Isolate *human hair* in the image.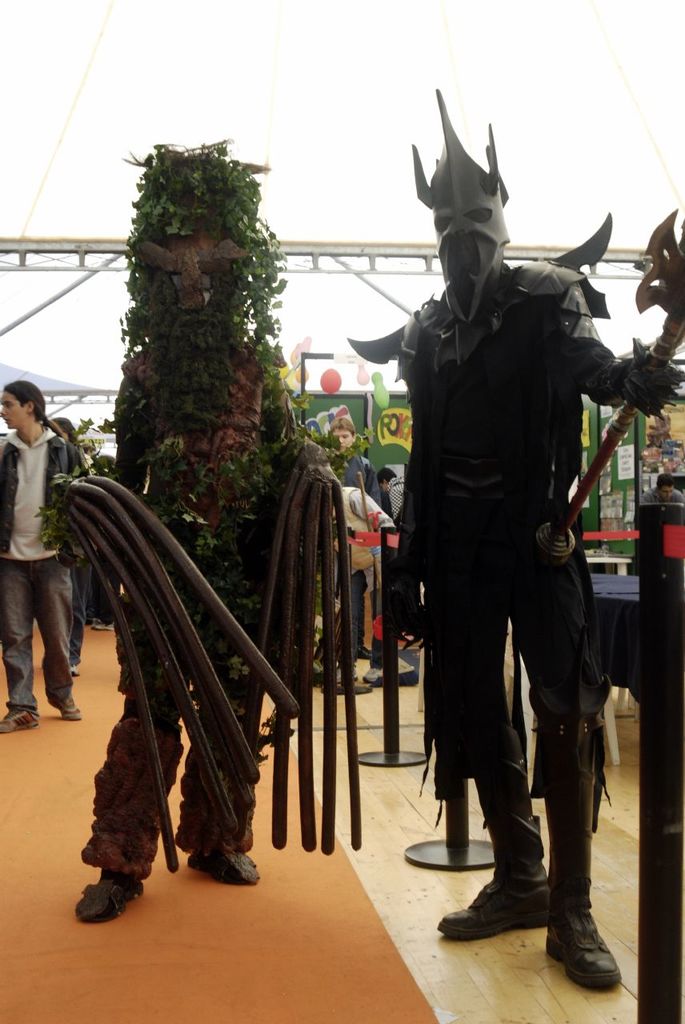
Isolated region: x1=377 y1=465 x2=396 y2=484.
